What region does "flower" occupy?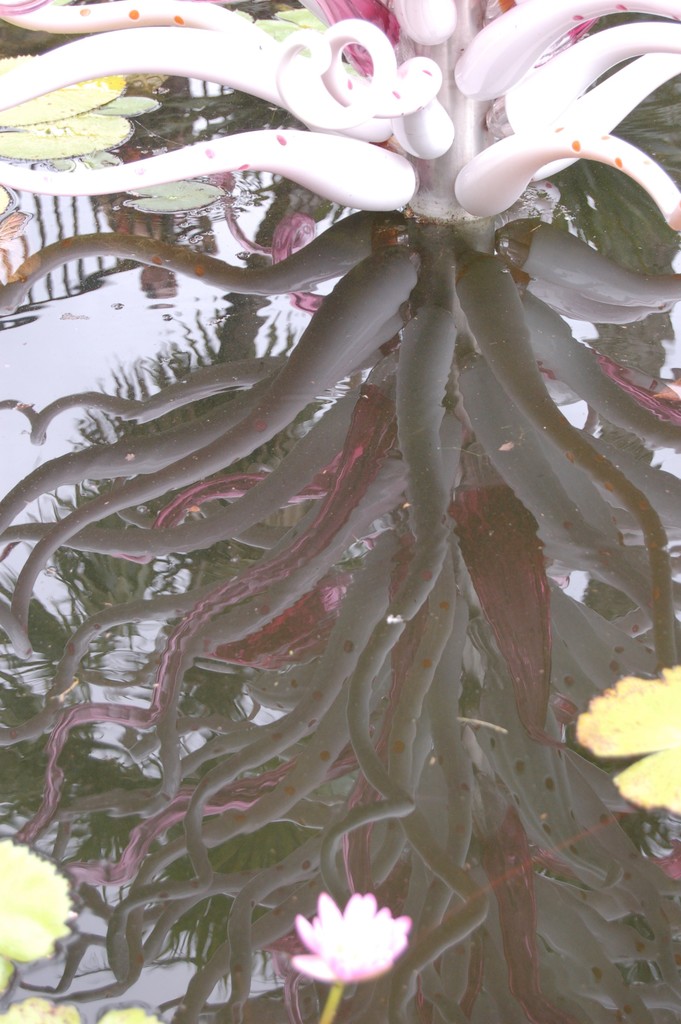
{"left": 0, "top": 832, "right": 72, "bottom": 984}.
